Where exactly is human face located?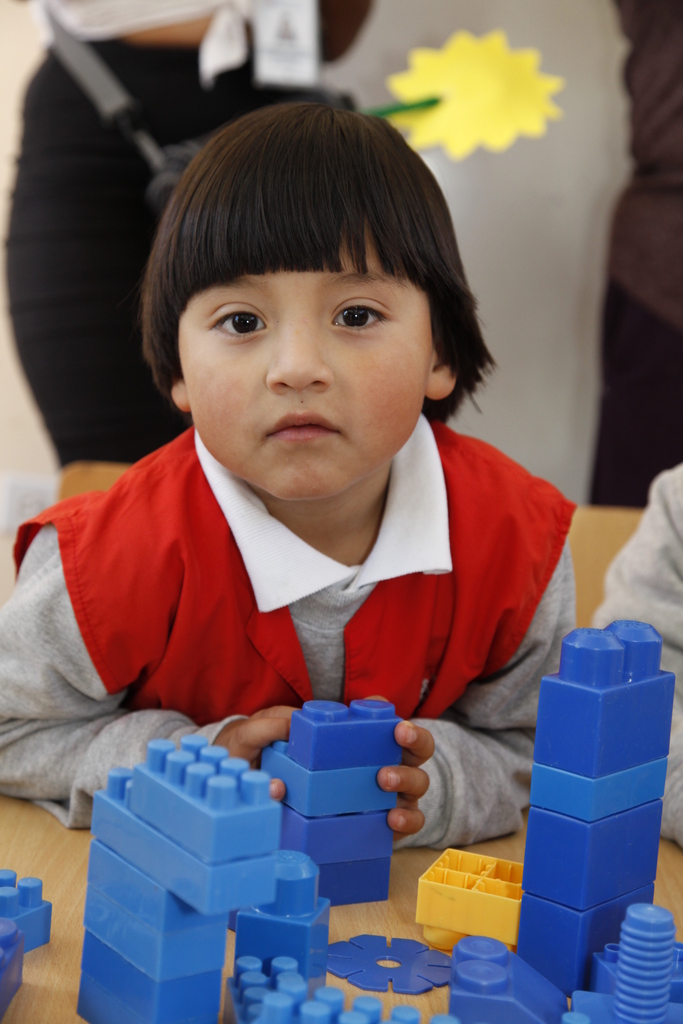
Its bounding box is <box>170,236,438,491</box>.
